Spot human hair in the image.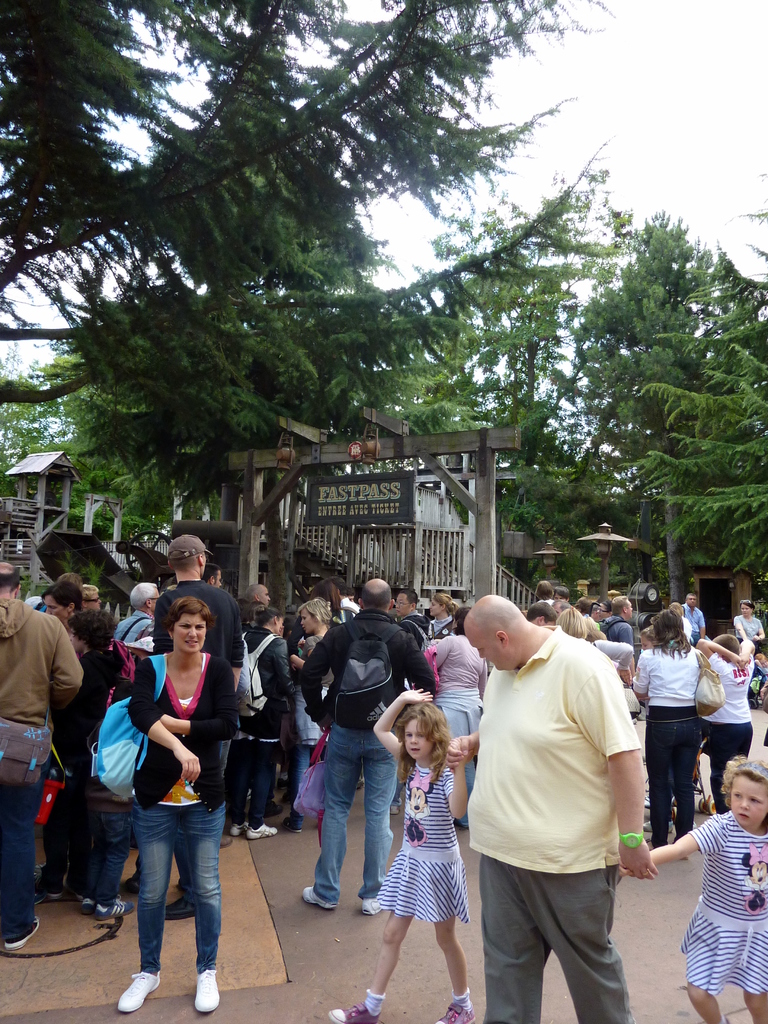
human hair found at bbox=[723, 757, 767, 799].
